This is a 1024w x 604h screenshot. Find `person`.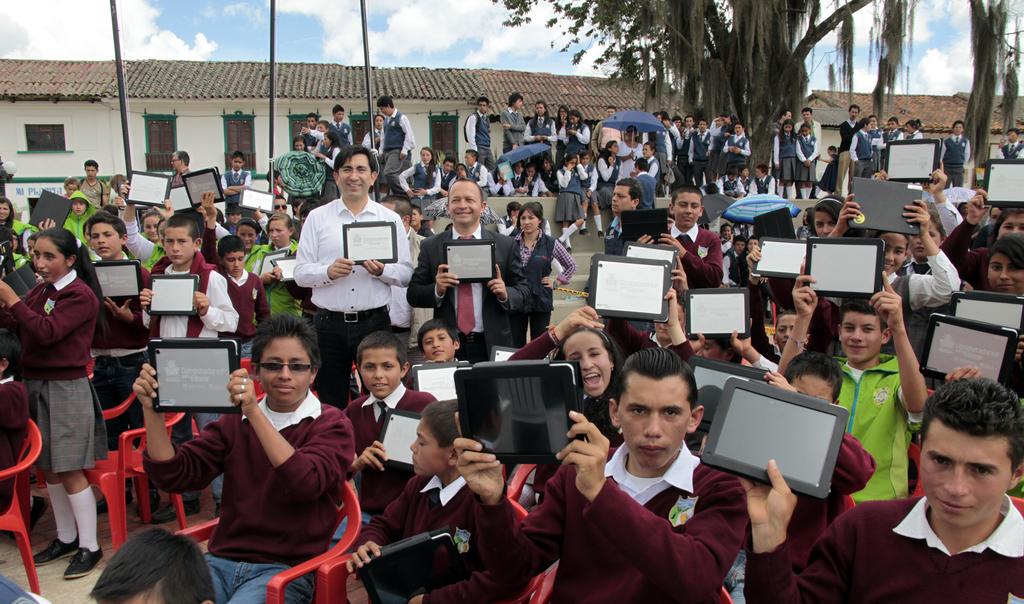
Bounding box: [left=450, top=334, right=754, bottom=603].
